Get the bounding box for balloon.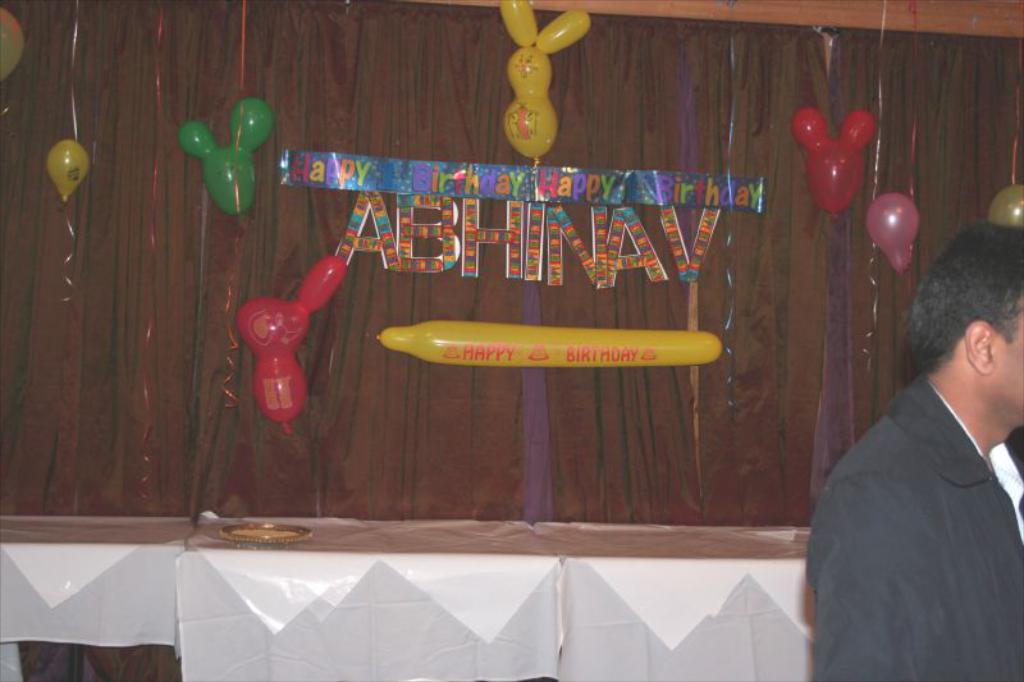
49/142/90/207.
